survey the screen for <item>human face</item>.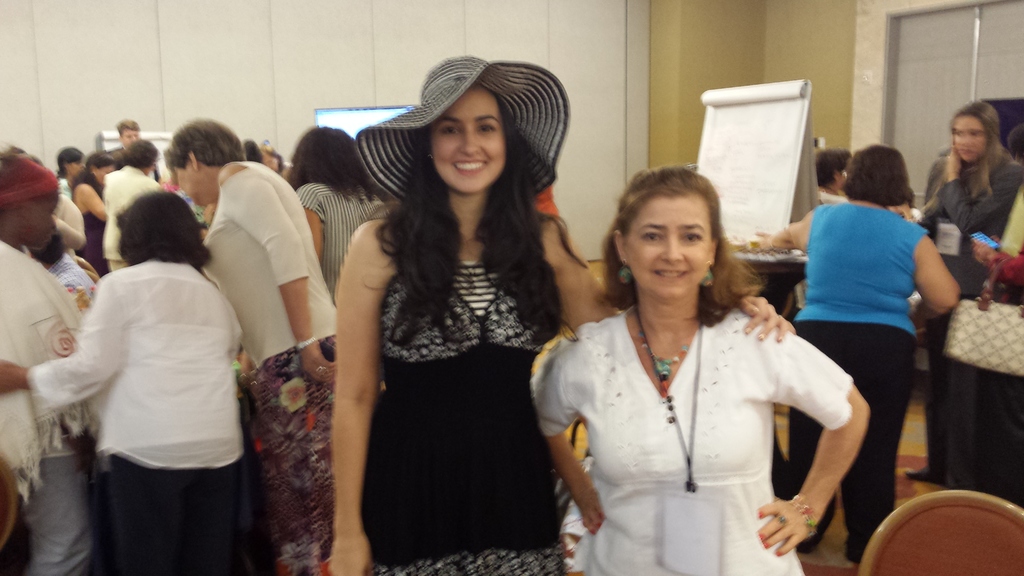
Survey found: detection(20, 188, 61, 250).
